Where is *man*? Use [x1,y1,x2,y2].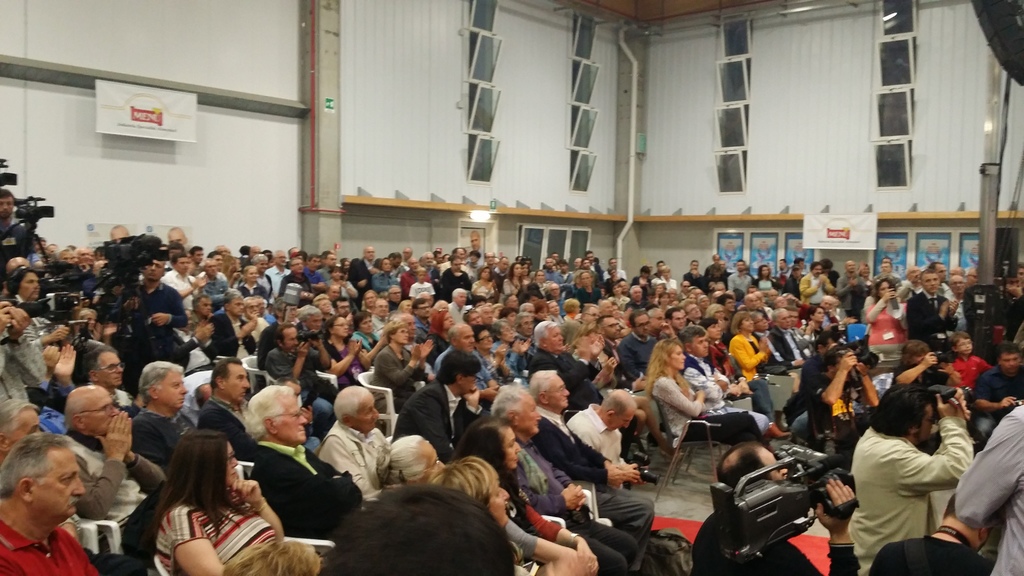
[161,253,207,307].
